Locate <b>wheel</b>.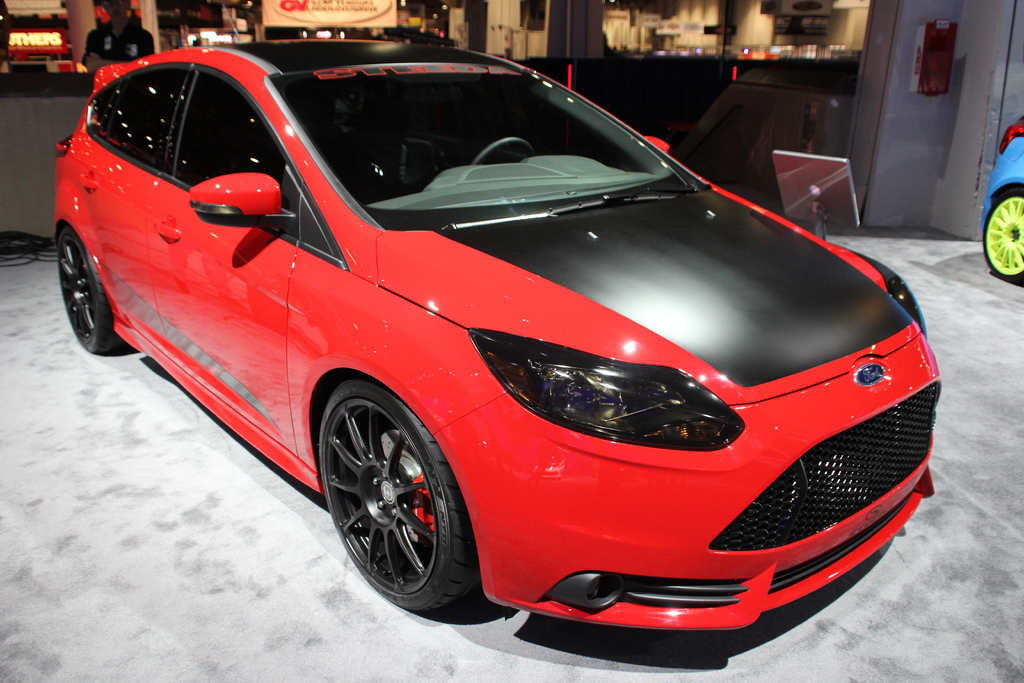
Bounding box: 58, 227, 119, 351.
